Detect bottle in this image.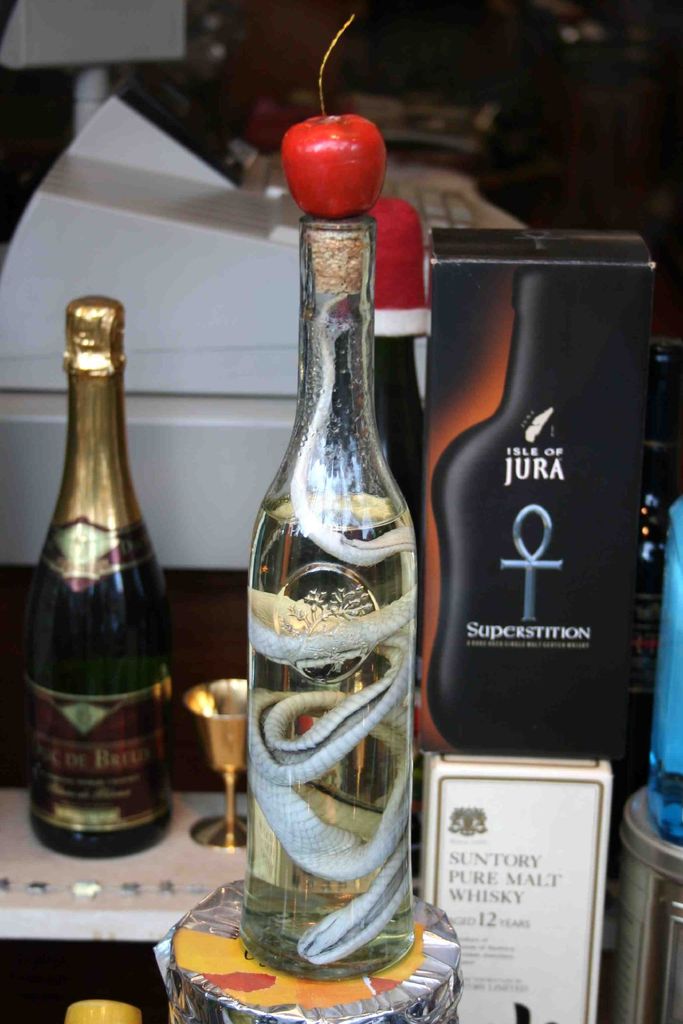
Detection: 19, 294, 175, 877.
